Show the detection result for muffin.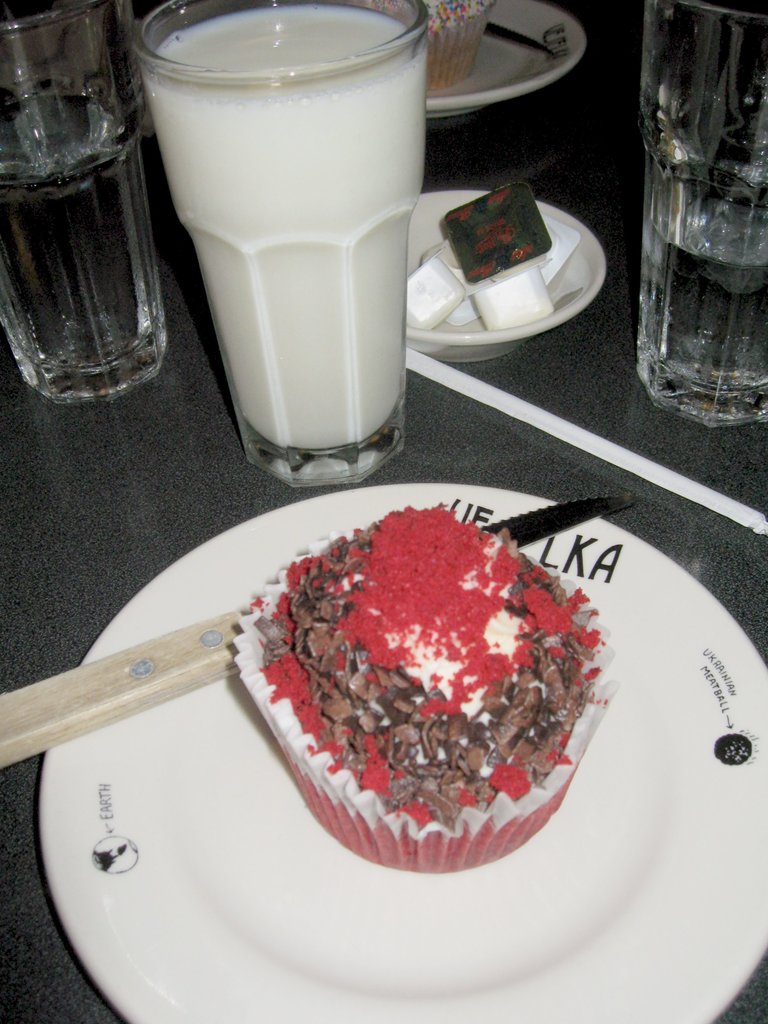
[228, 508, 611, 879].
